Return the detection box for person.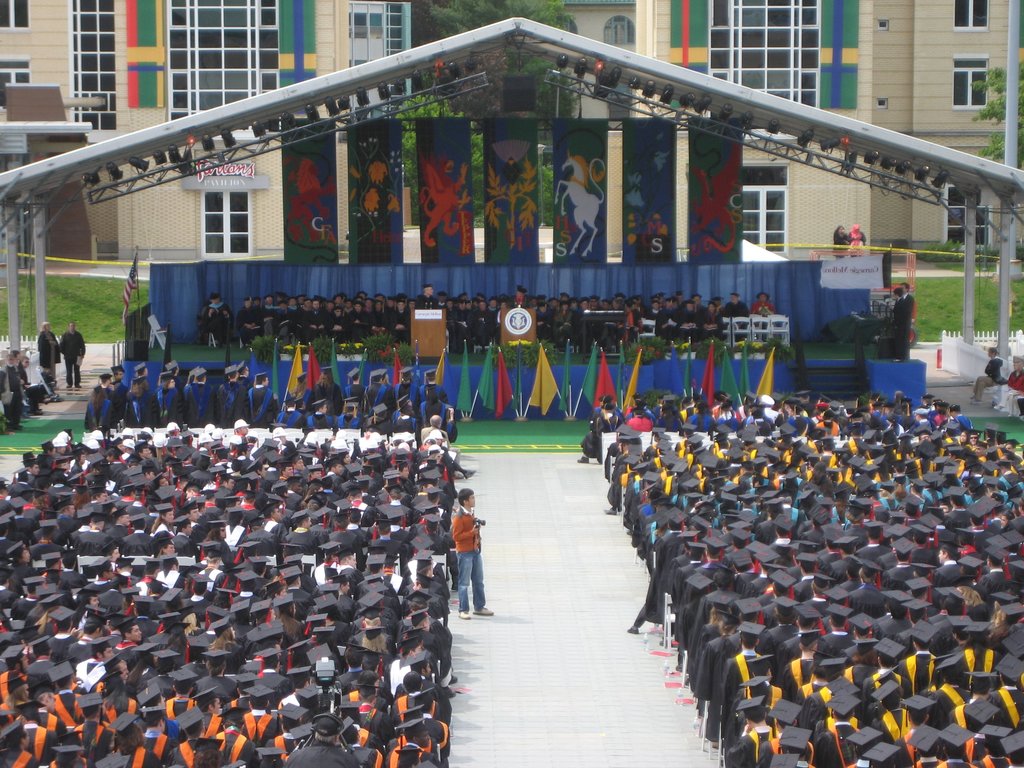
1004, 352, 1023, 422.
